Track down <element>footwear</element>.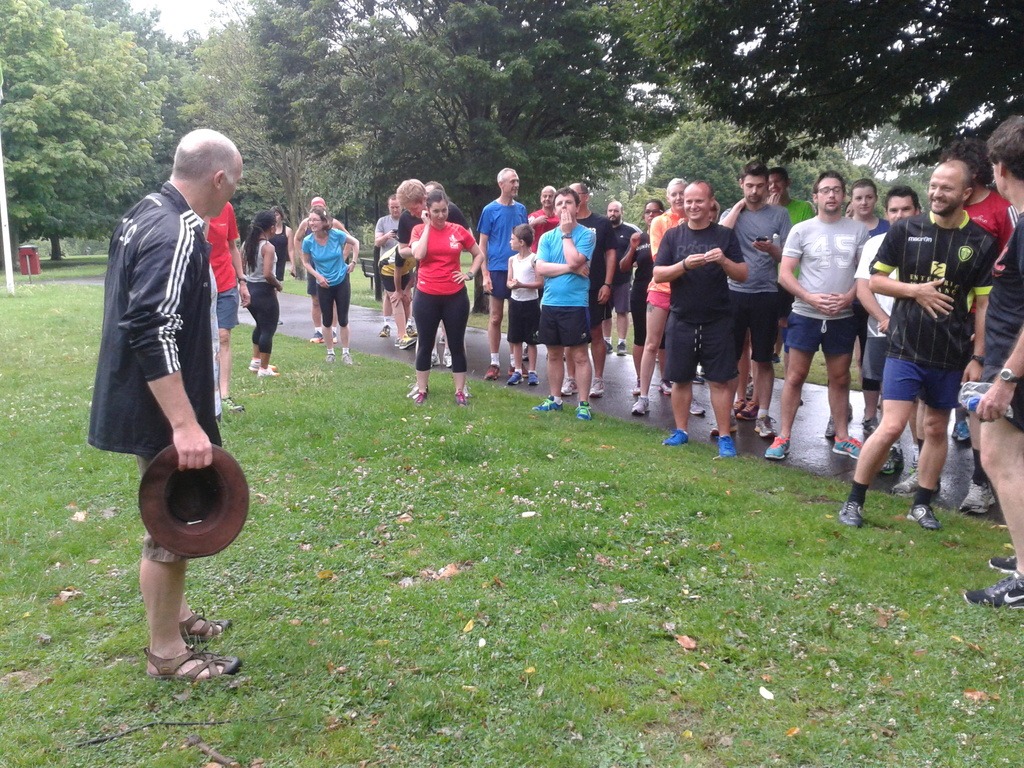
Tracked to 712:413:741:437.
